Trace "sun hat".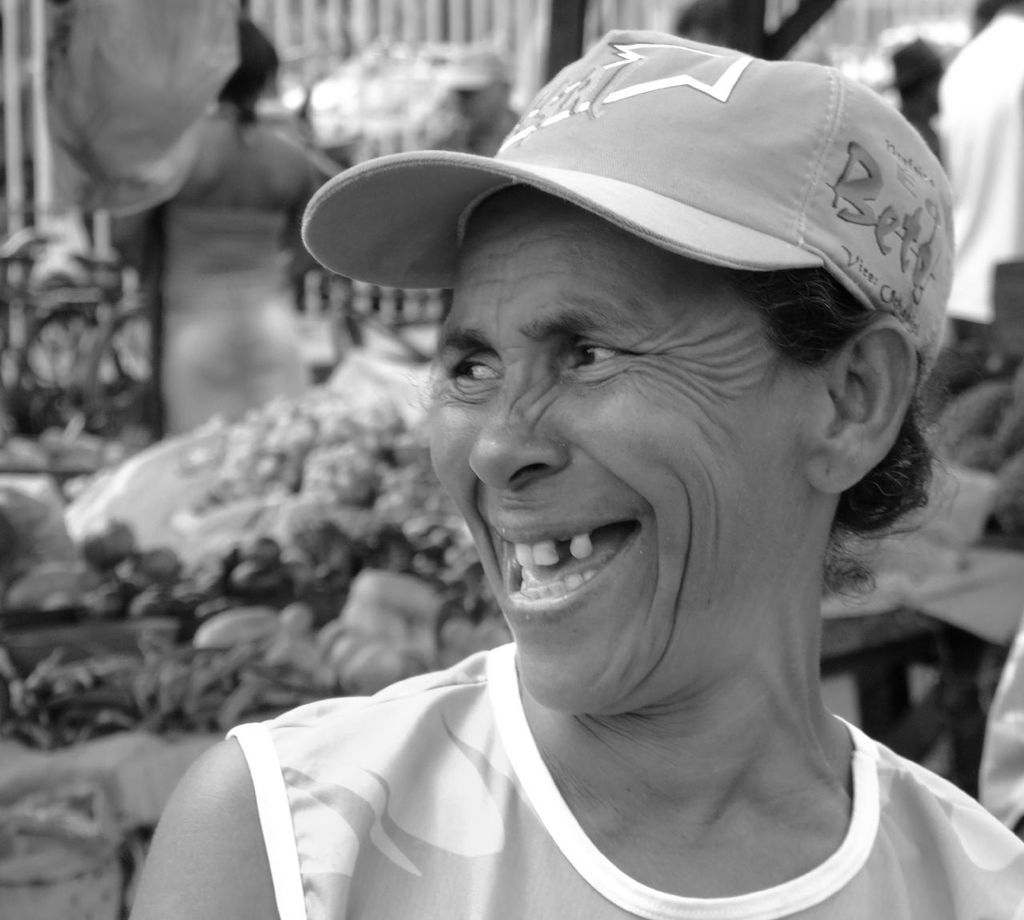
Traced to bbox(859, 30, 962, 93).
